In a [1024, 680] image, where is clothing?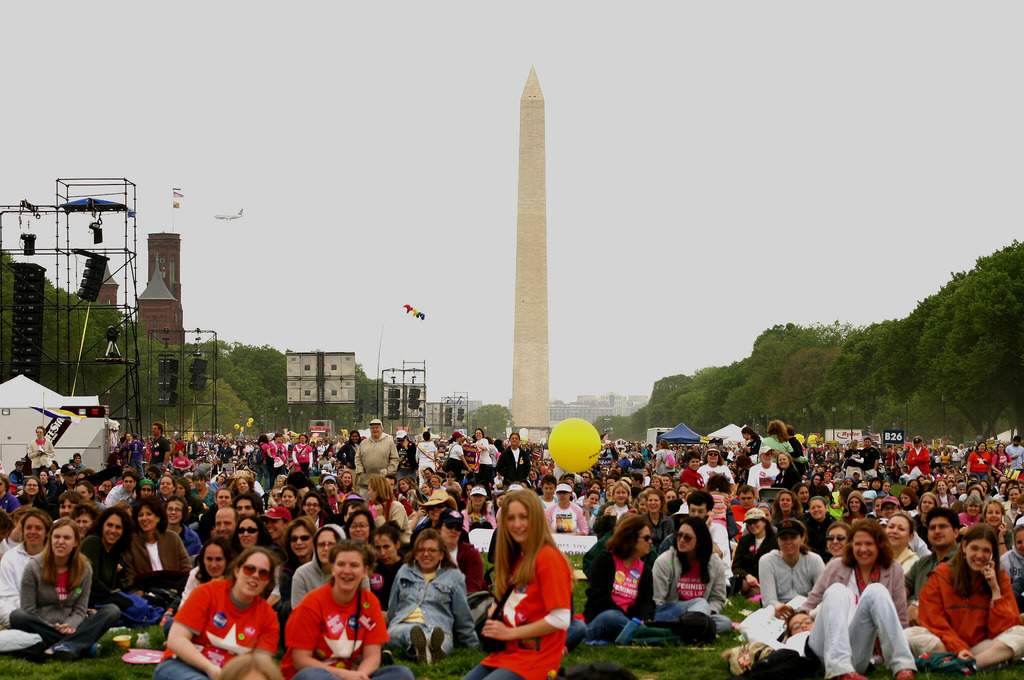
381/557/477/679.
